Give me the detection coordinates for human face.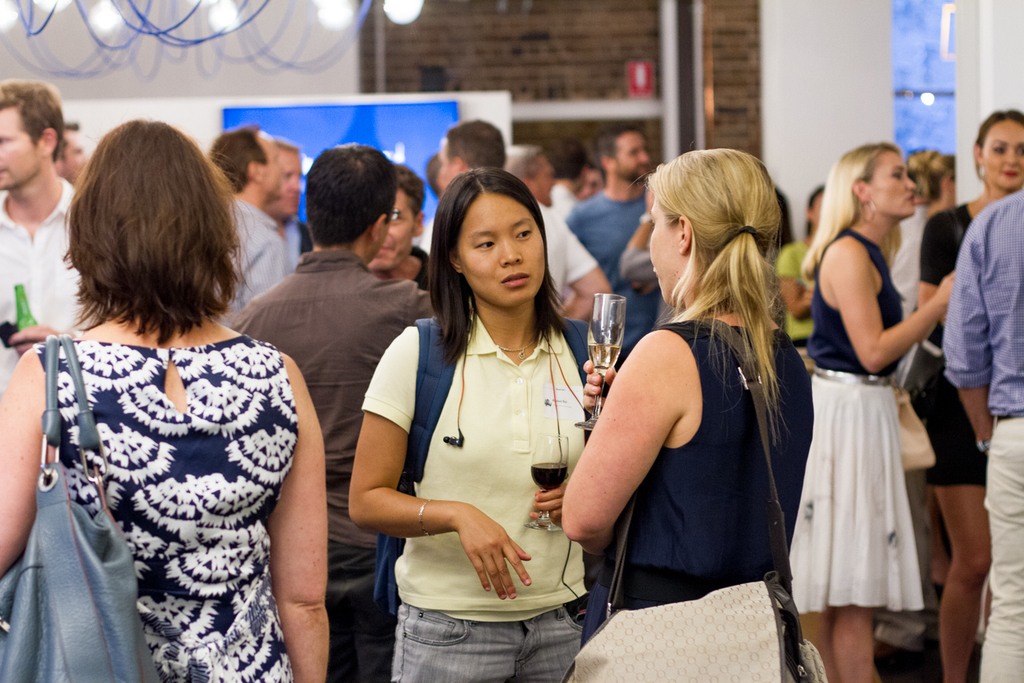
(456,194,544,304).
